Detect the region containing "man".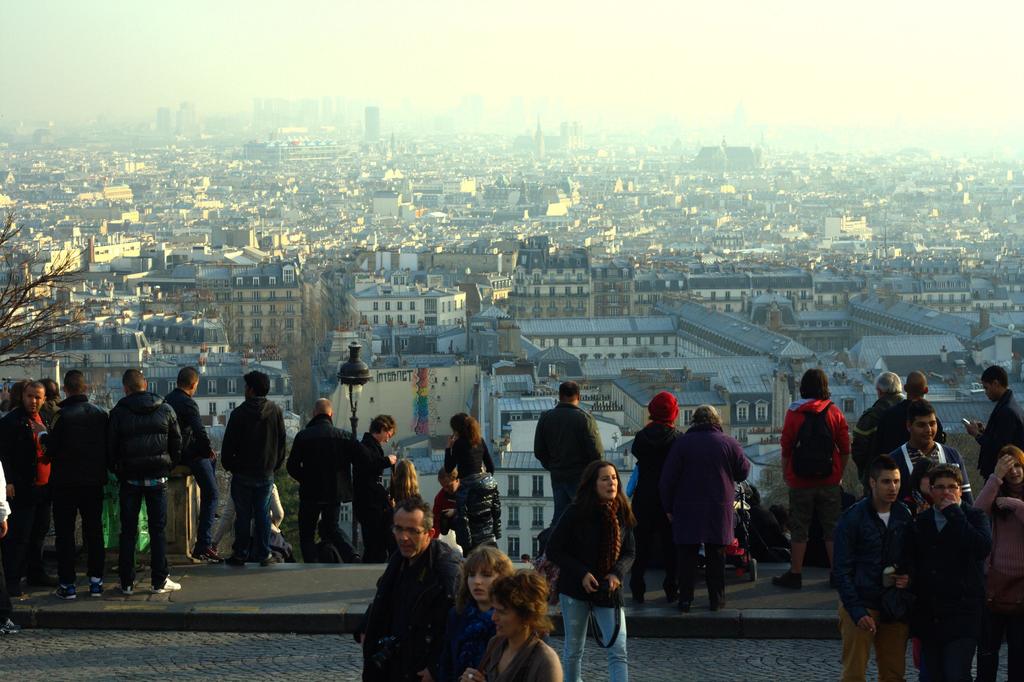
<box>886,371,946,467</box>.
